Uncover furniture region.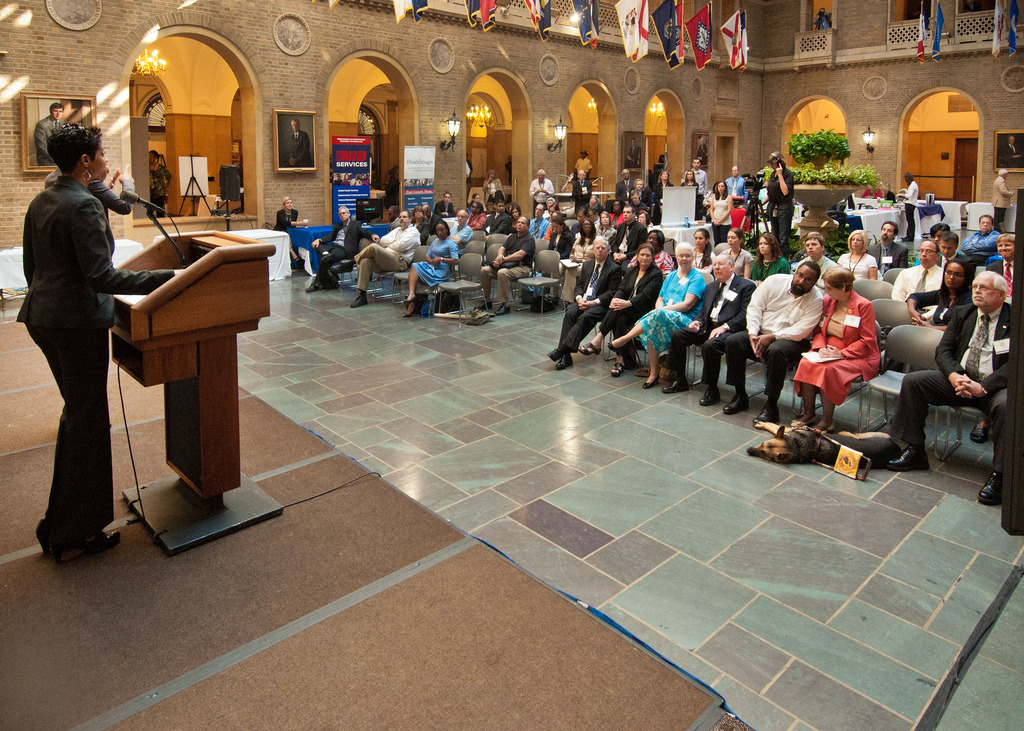
Uncovered: (x1=934, y1=199, x2=970, y2=232).
